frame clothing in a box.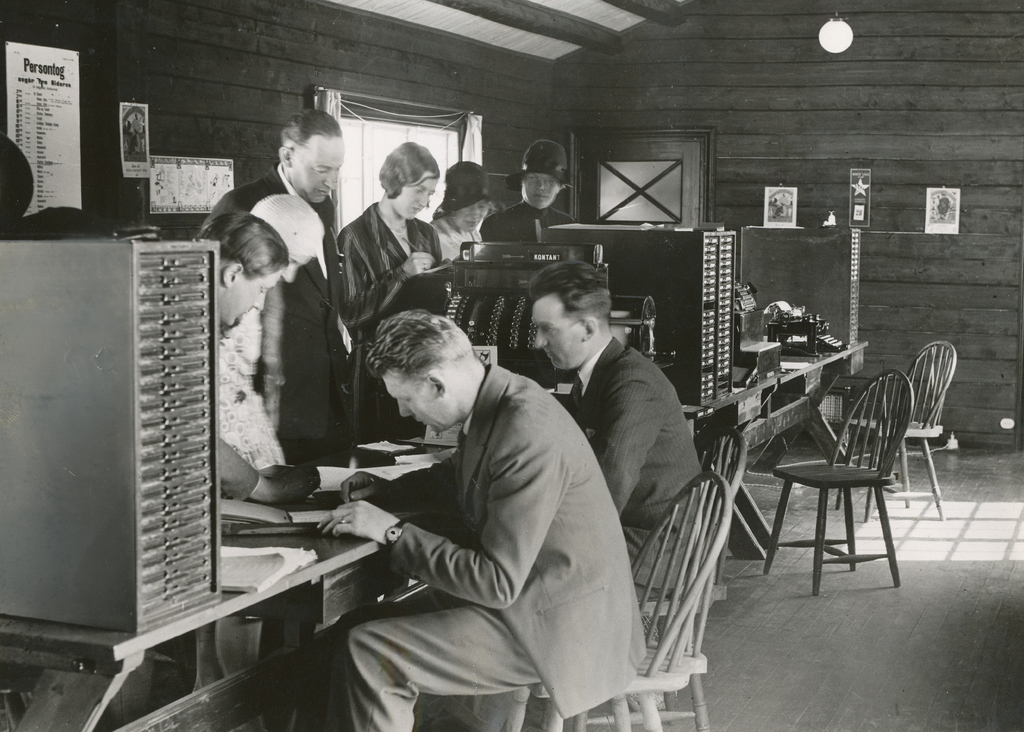
[x1=213, y1=309, x2=281, y2=478].
